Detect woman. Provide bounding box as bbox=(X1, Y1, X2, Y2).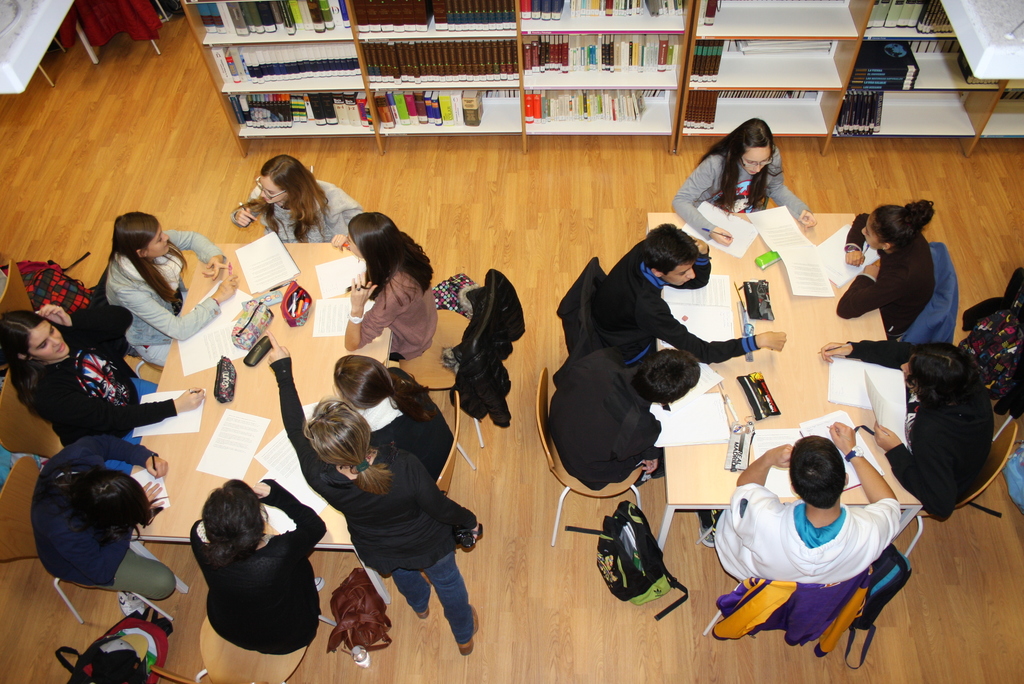
bbox=(816, 333, 996, 520).
